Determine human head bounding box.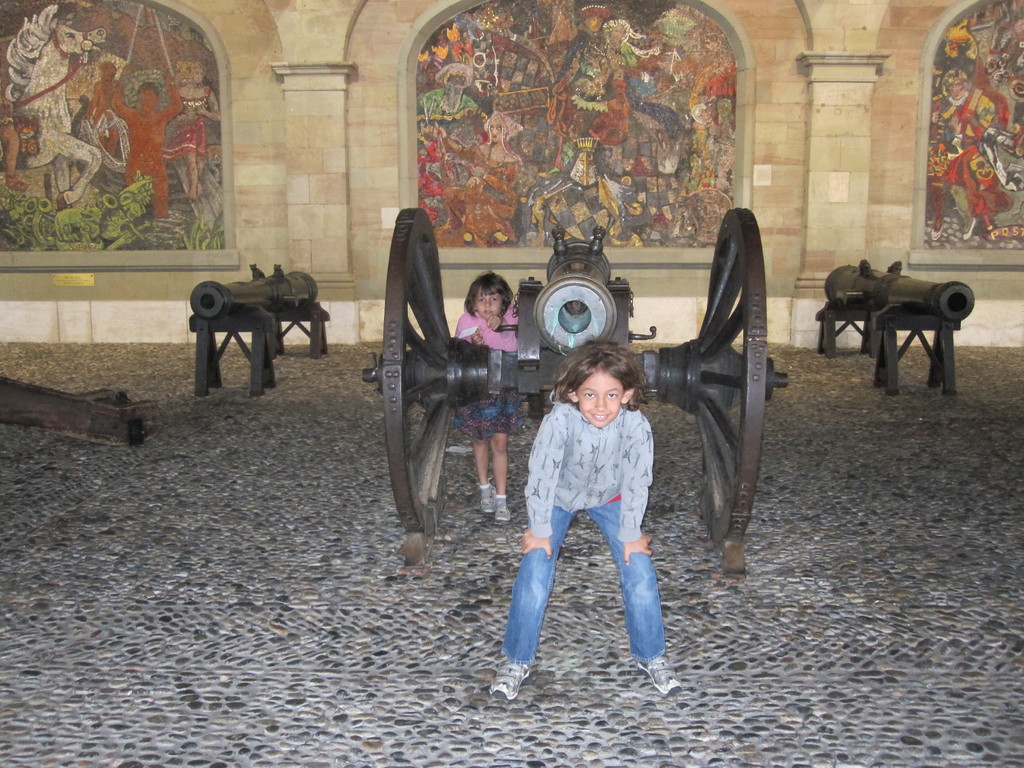
Determined: box=[101, 60, 118, 83].
